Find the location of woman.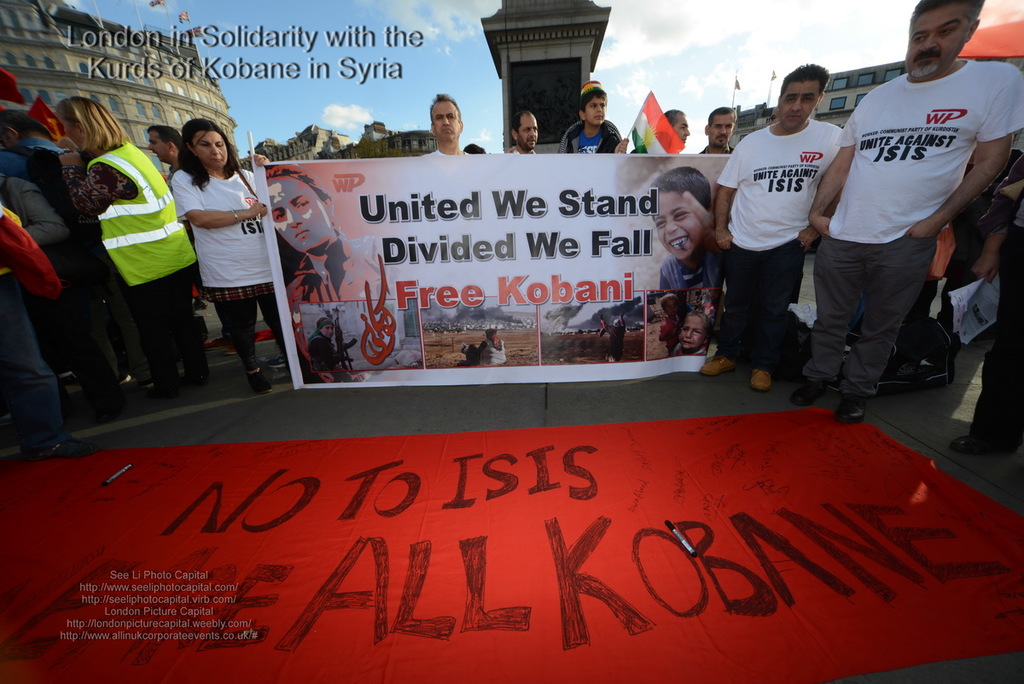
Location: locate(166, 121, 271, 381).
